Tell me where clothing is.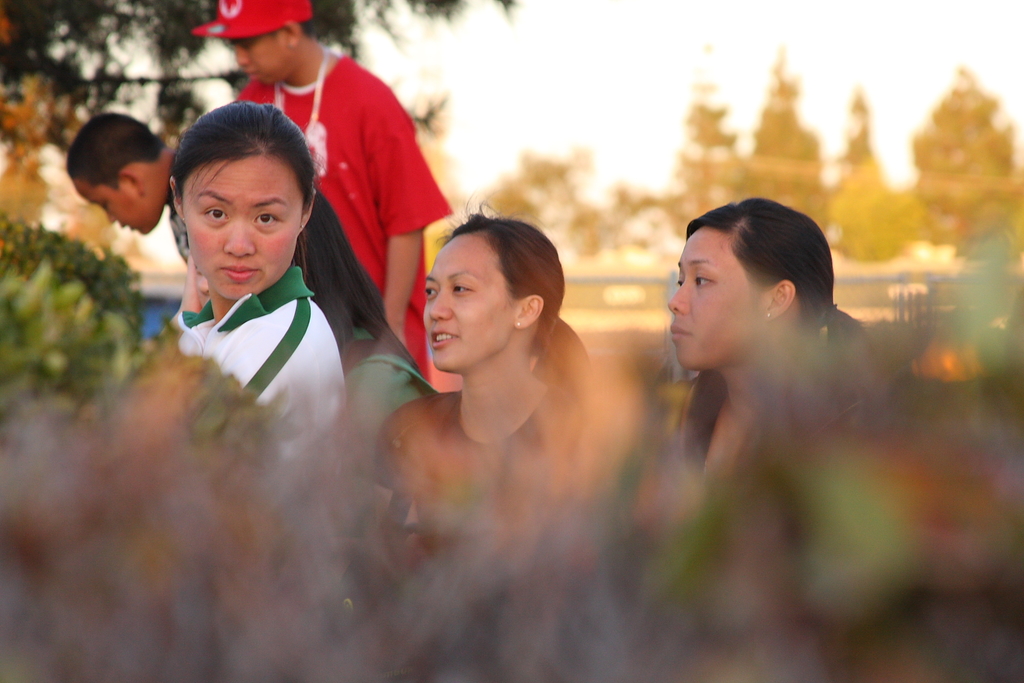
clothing is at bbox=[175, 264, 346, 461].
